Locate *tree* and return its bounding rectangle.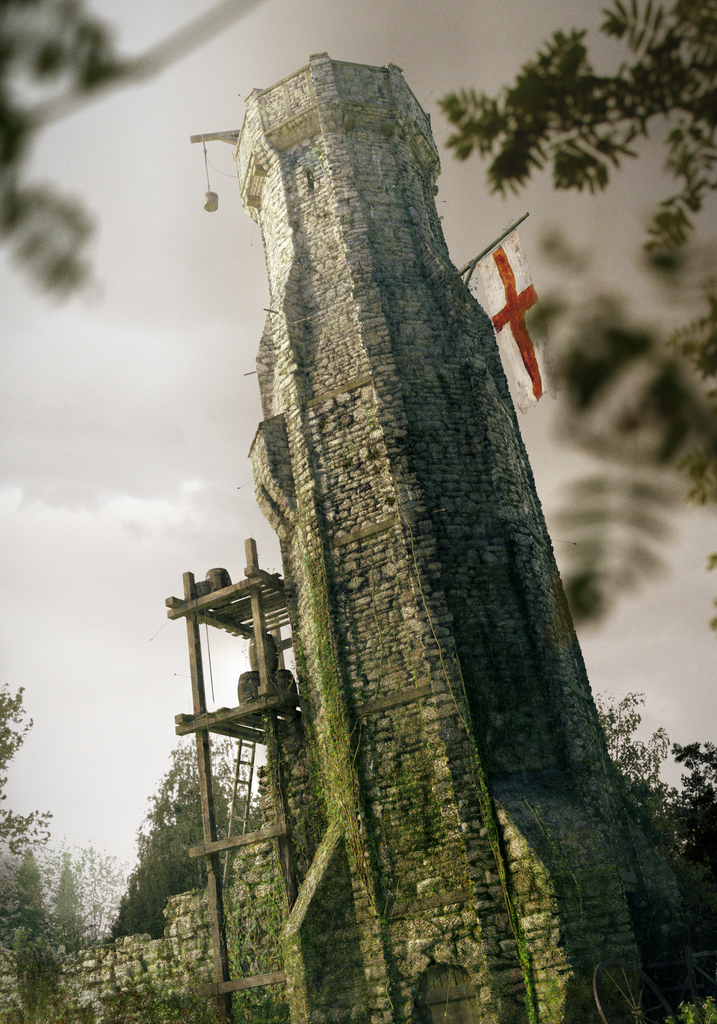
region(437, 0, 716, 278).
